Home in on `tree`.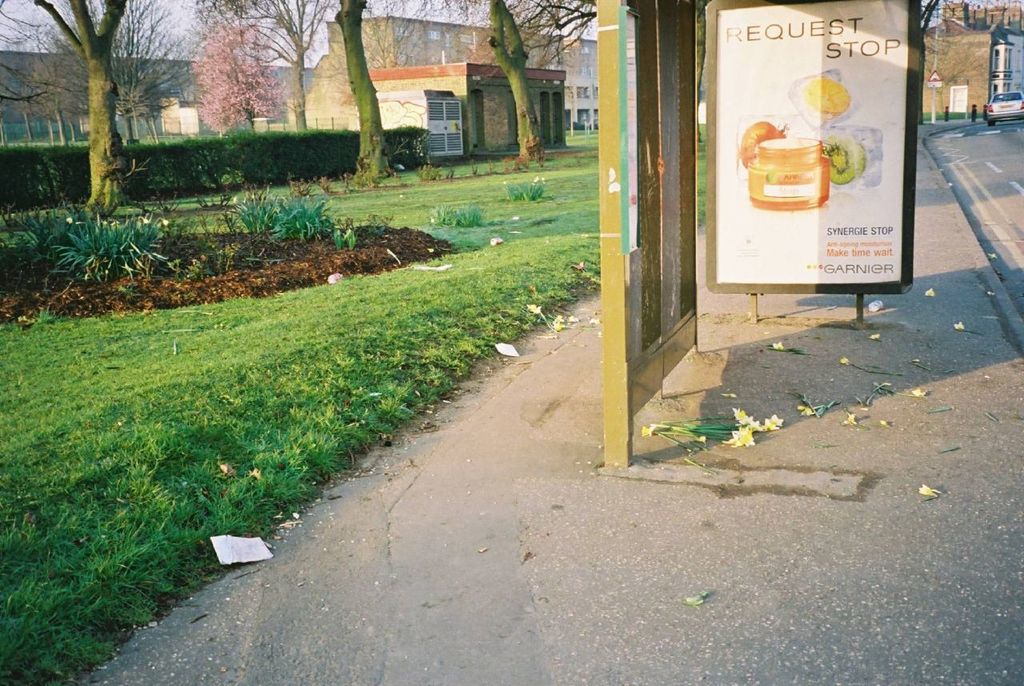
Homed in at (left=0, top=0, right=186, bottom=162).
